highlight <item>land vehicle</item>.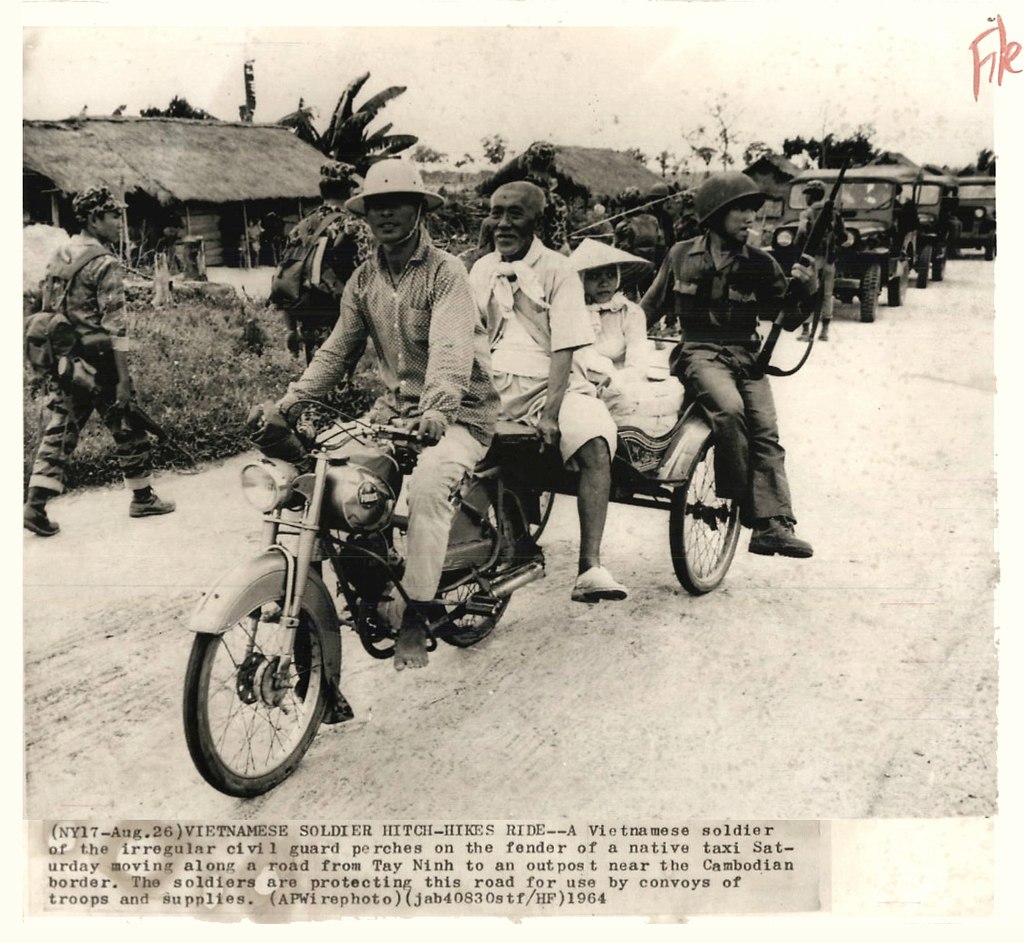
Highlighted region: 767,171,915,315.
